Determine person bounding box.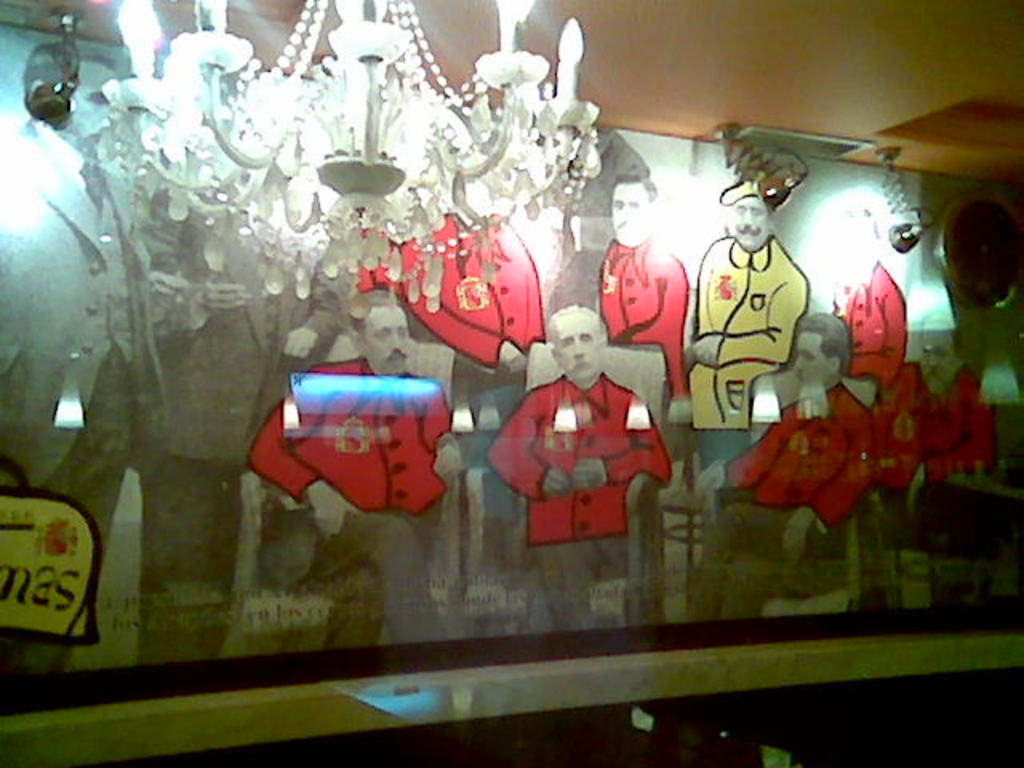
Determined: box=[845, 306, 994, 614].
